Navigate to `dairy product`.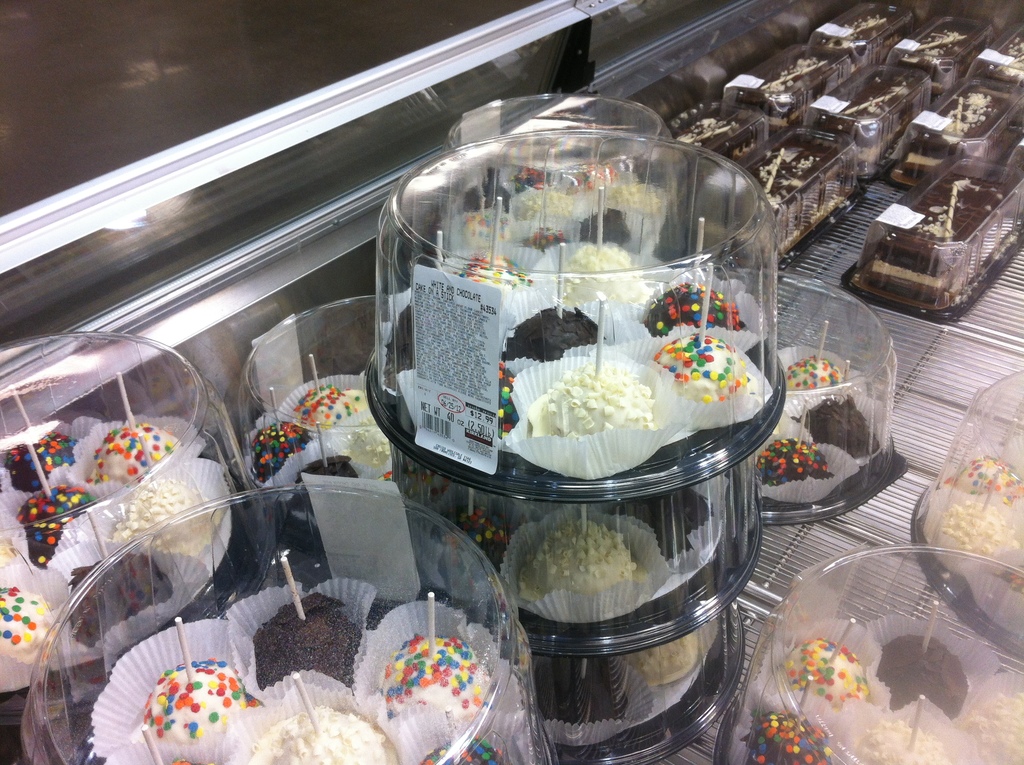
Navigation target: [807, 6, 900, 49].
